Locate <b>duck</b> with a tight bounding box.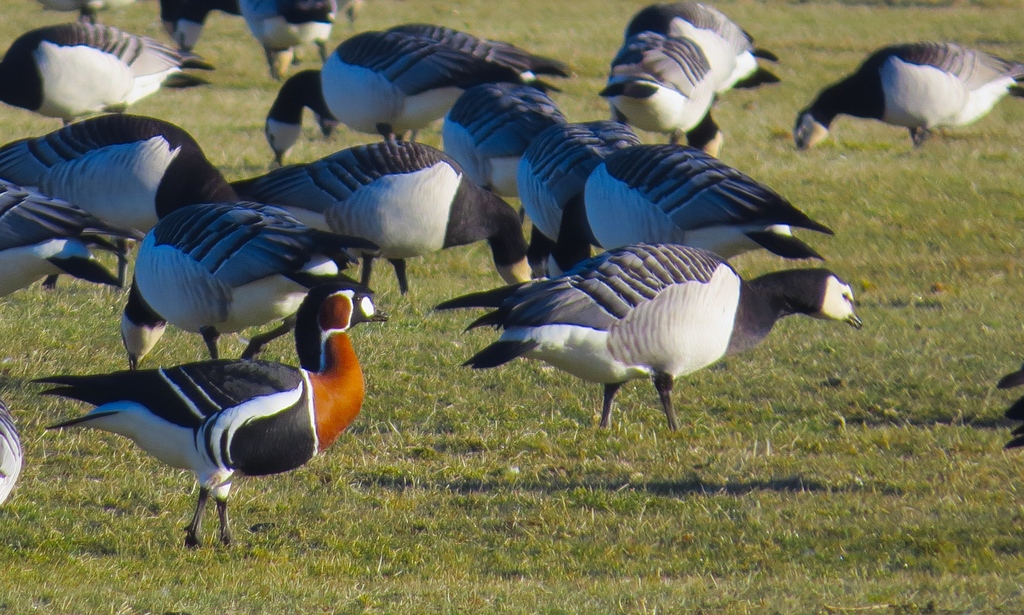
box=[255, 16, 567, 166].
